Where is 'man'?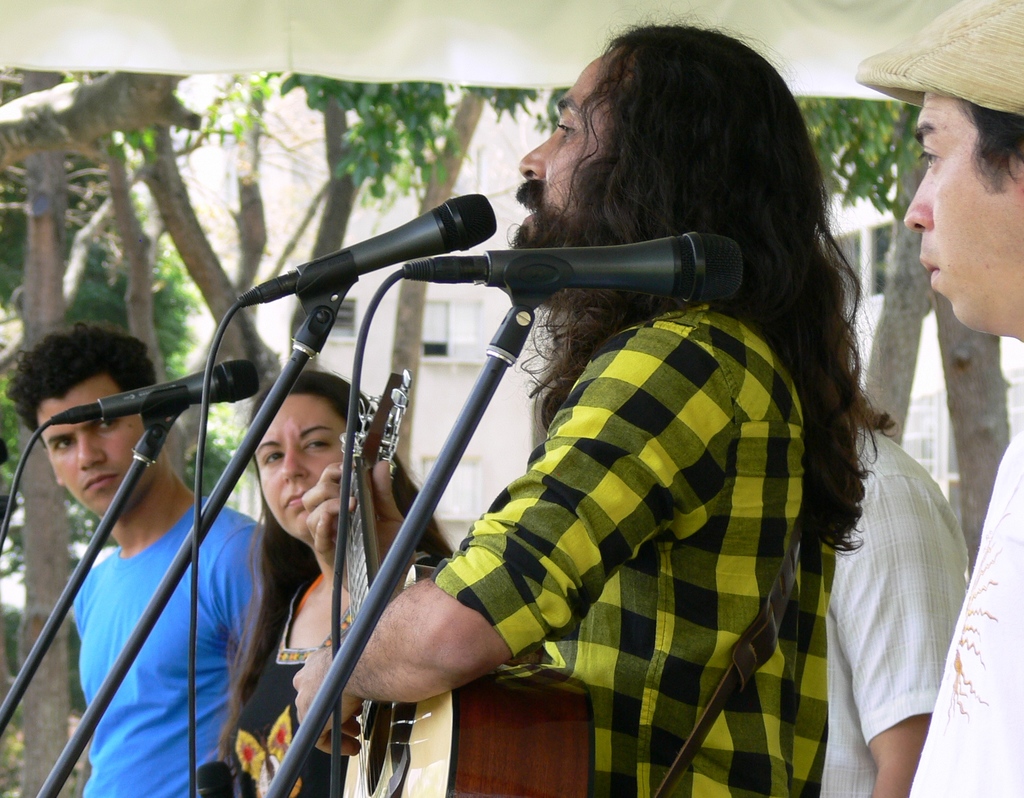
bbox(816, 33, 1023, 669).
